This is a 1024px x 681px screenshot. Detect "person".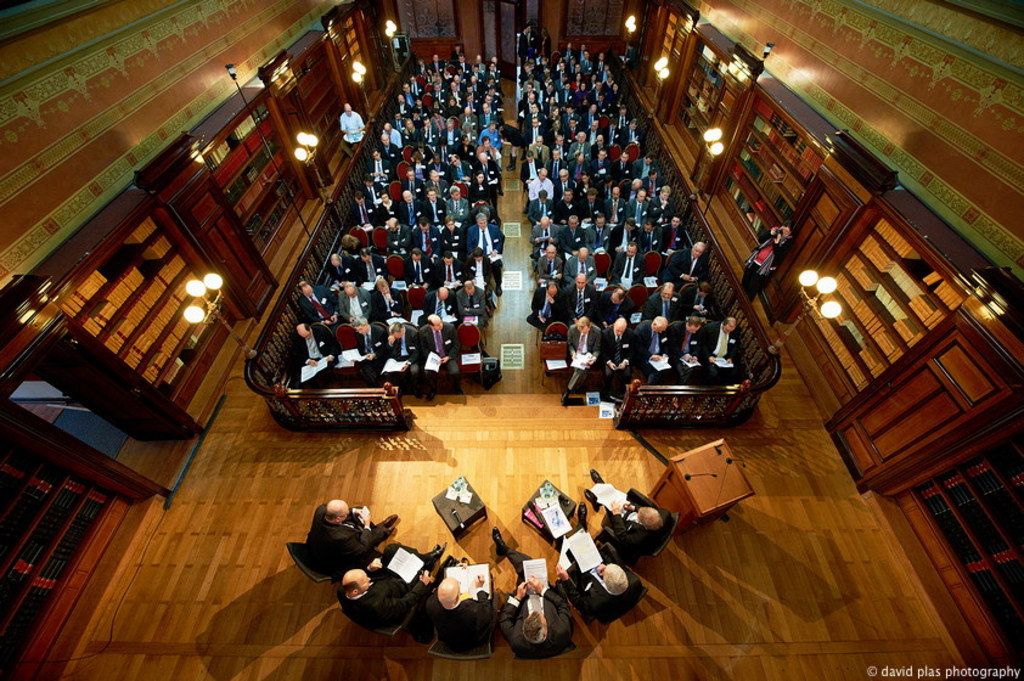
{"x1": 342, "y1": 541, "x2": 443, "y2": 634}.
